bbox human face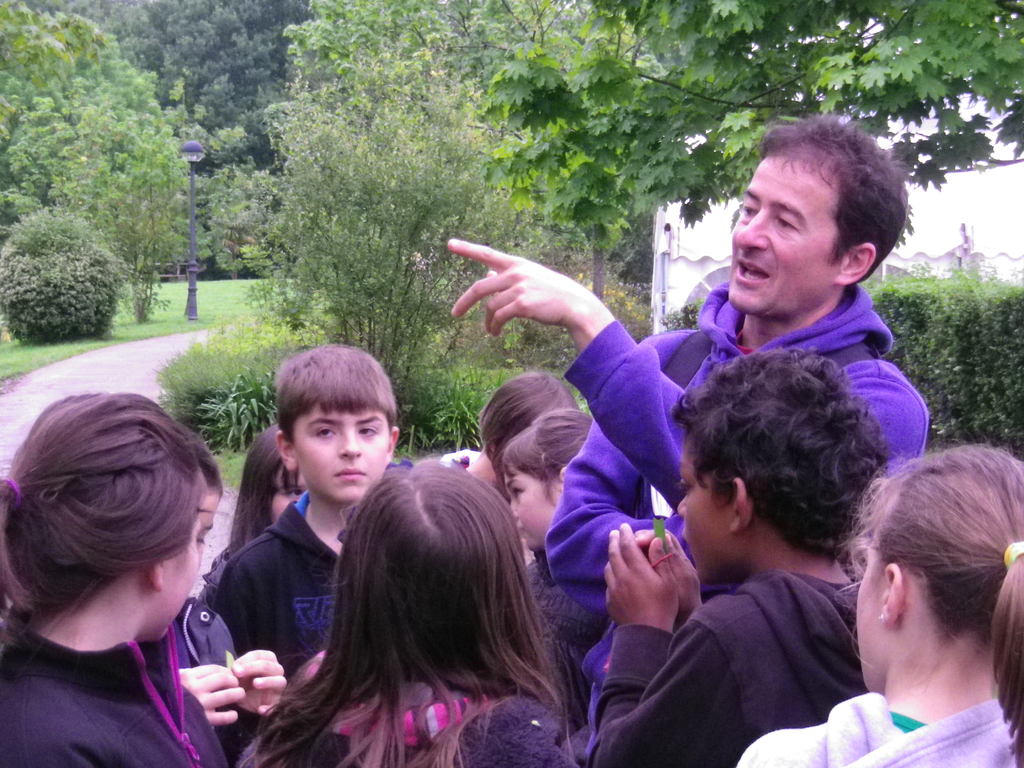
rect(270, 478, 307, 524)
